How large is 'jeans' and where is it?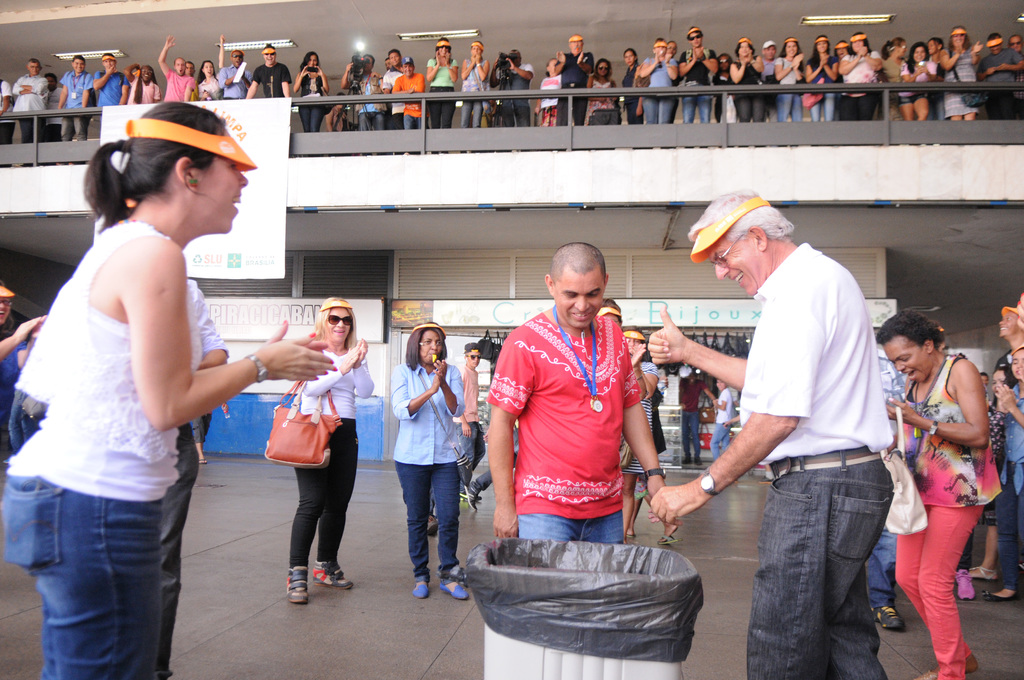
Bounding box: x1=463, y1=102, x2=480, y2=129.
